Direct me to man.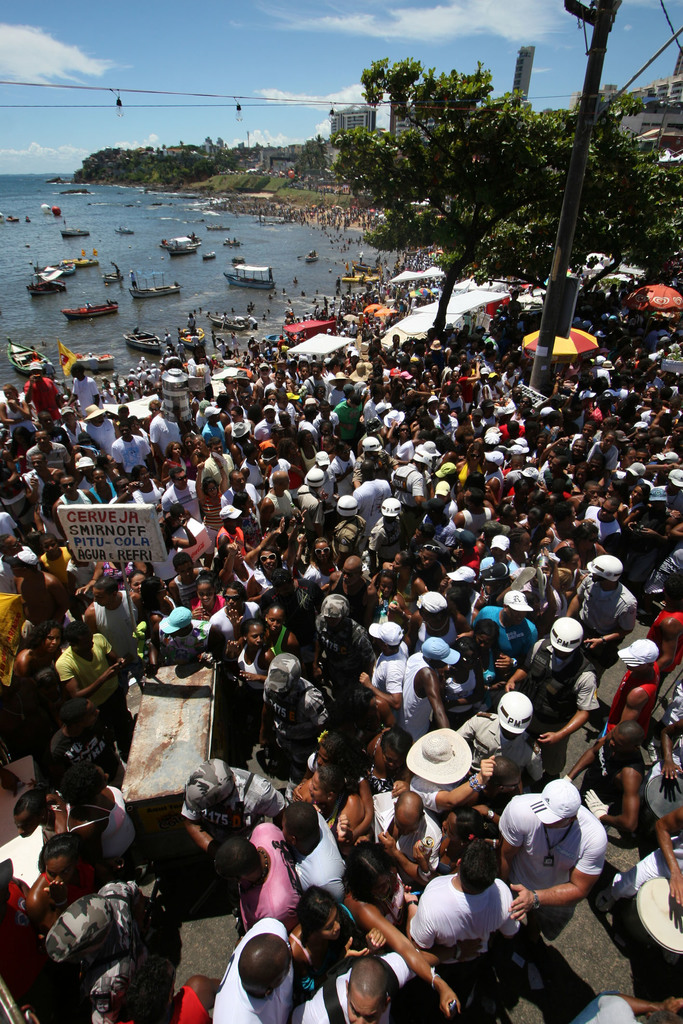
Direction: box(256, 650, 336, 780).
